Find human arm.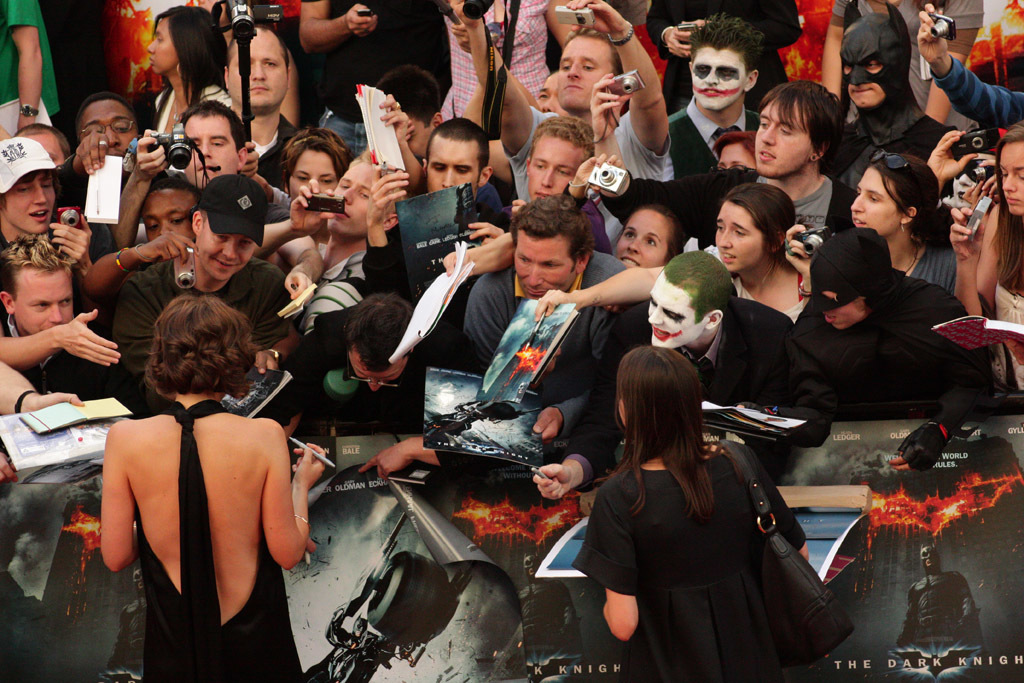
BBox(246, 275, 313, 379).
